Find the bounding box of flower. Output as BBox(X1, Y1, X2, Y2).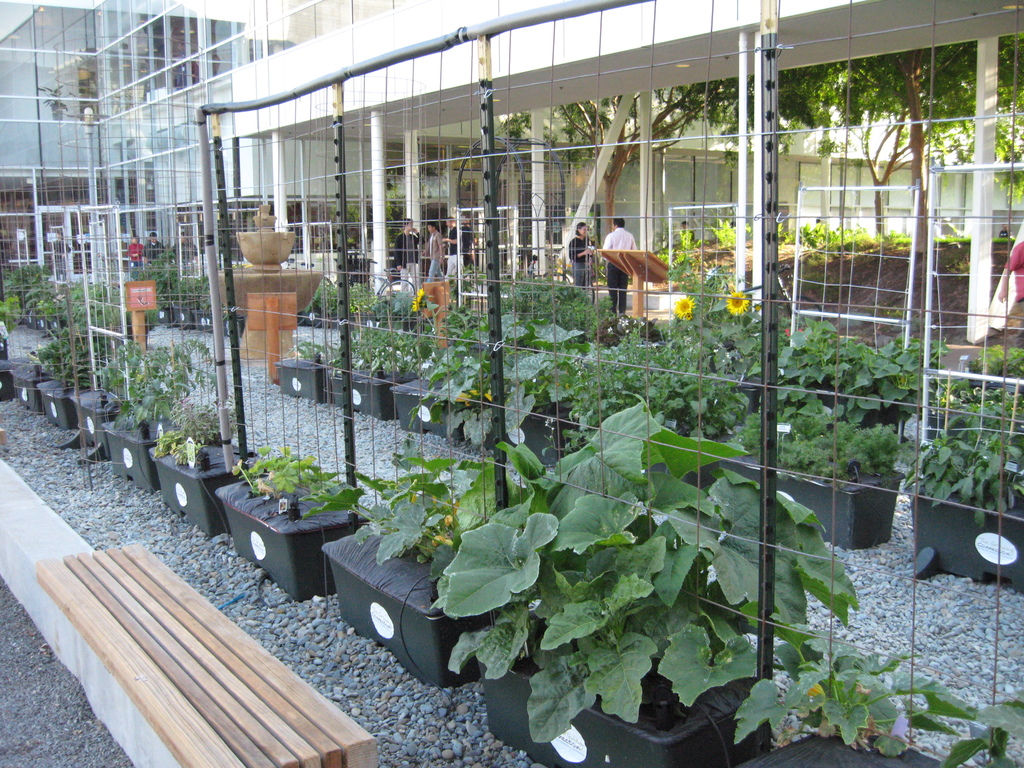
BBox(408, 284, 428, 316).
